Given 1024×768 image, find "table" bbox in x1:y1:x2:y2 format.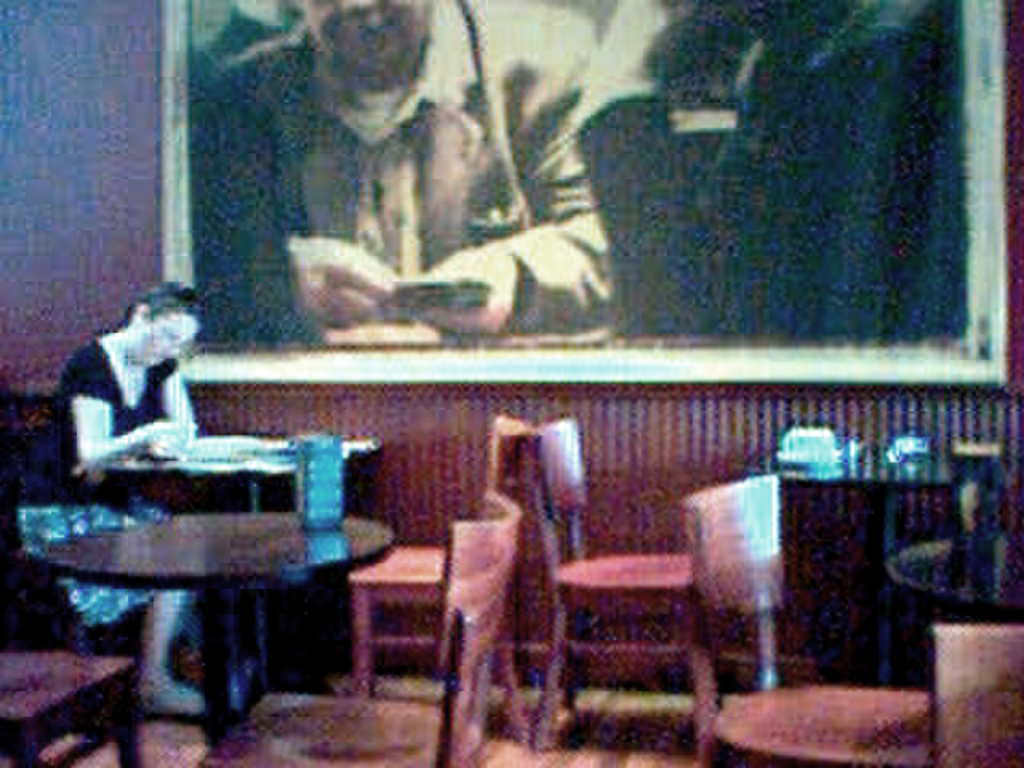
888:523:1022:627.
